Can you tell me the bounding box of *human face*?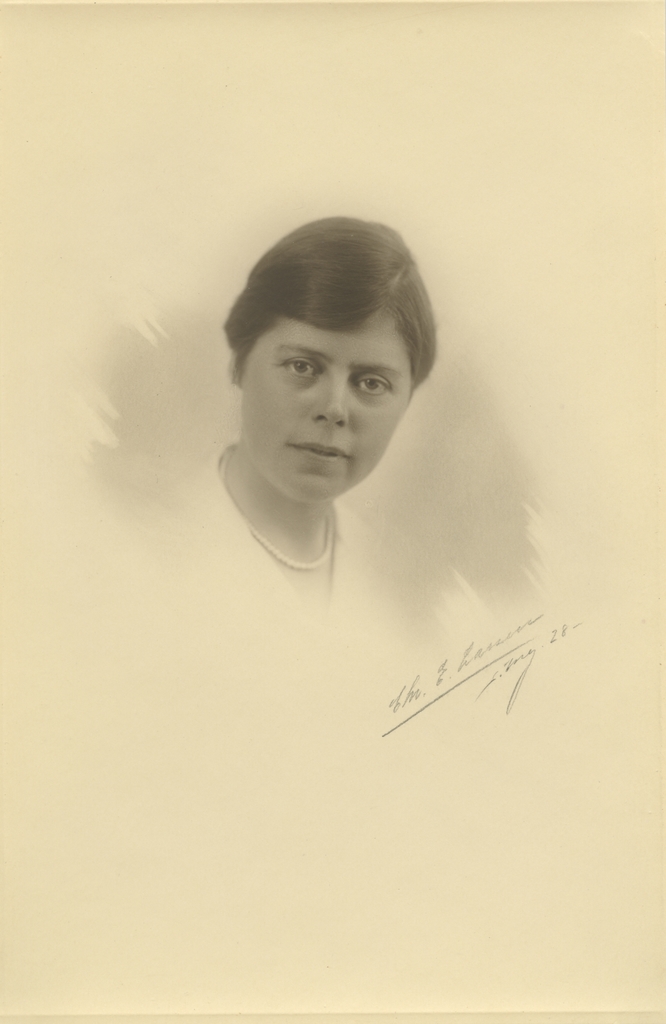
bbox(250, 319, 413, 503).
